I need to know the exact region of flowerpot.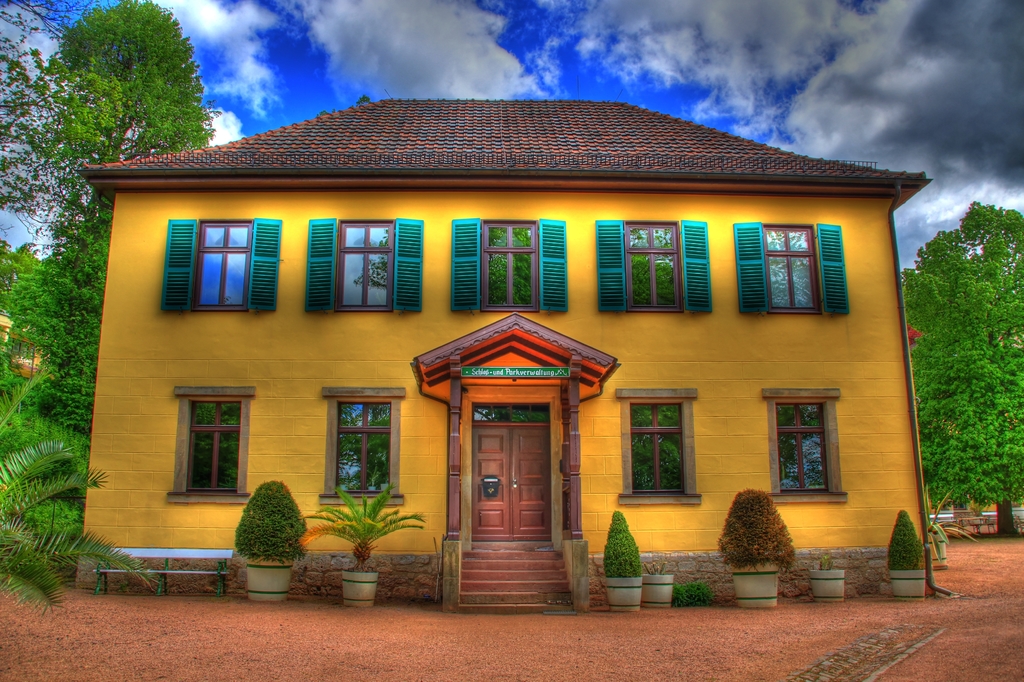
Region: bbox=(729, 561, 778, 608).
